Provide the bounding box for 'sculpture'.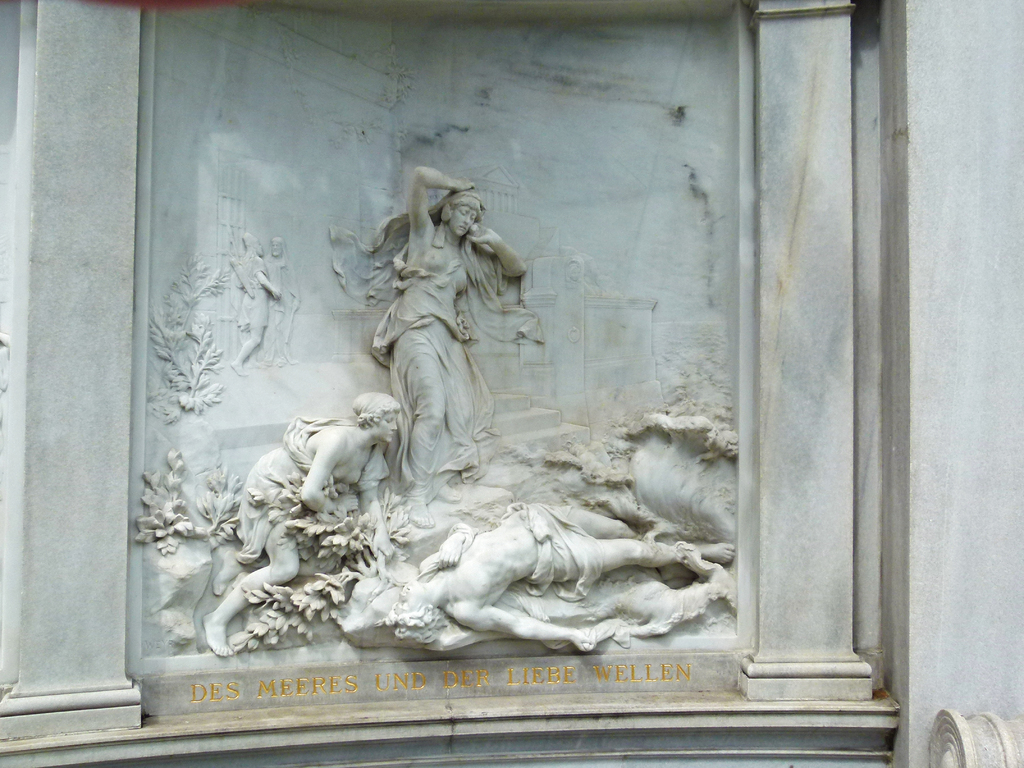
detection(260, 229, 298, 371).
